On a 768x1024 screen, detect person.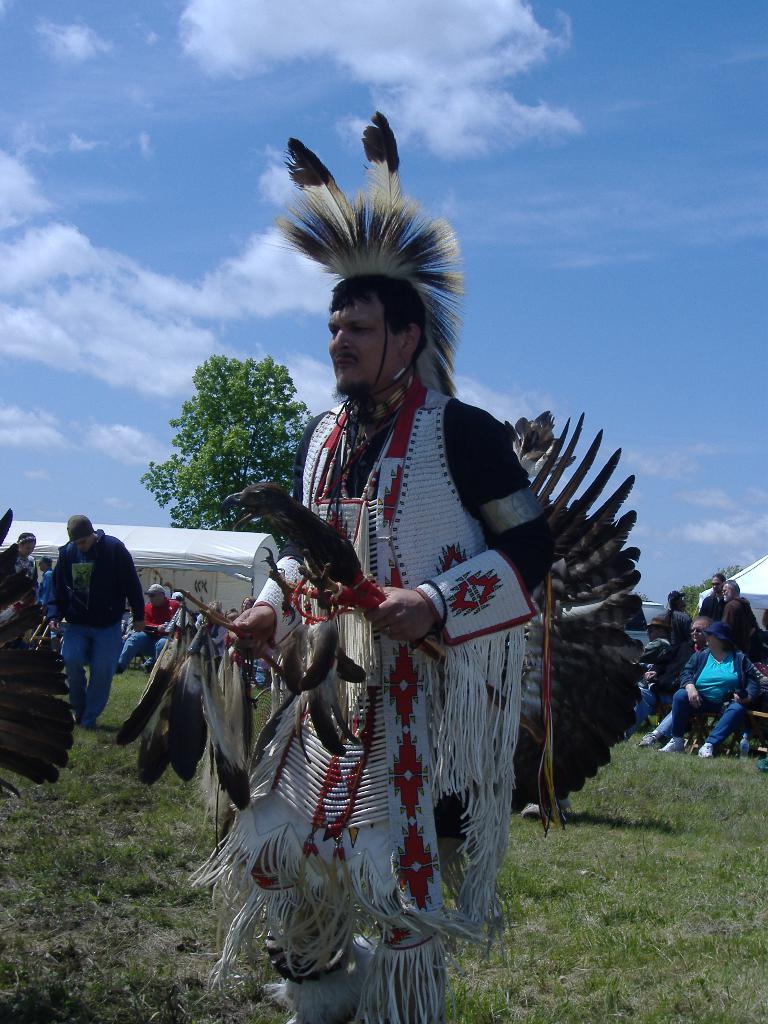
(x1=13, y1=529, x2=40, y2=580).
